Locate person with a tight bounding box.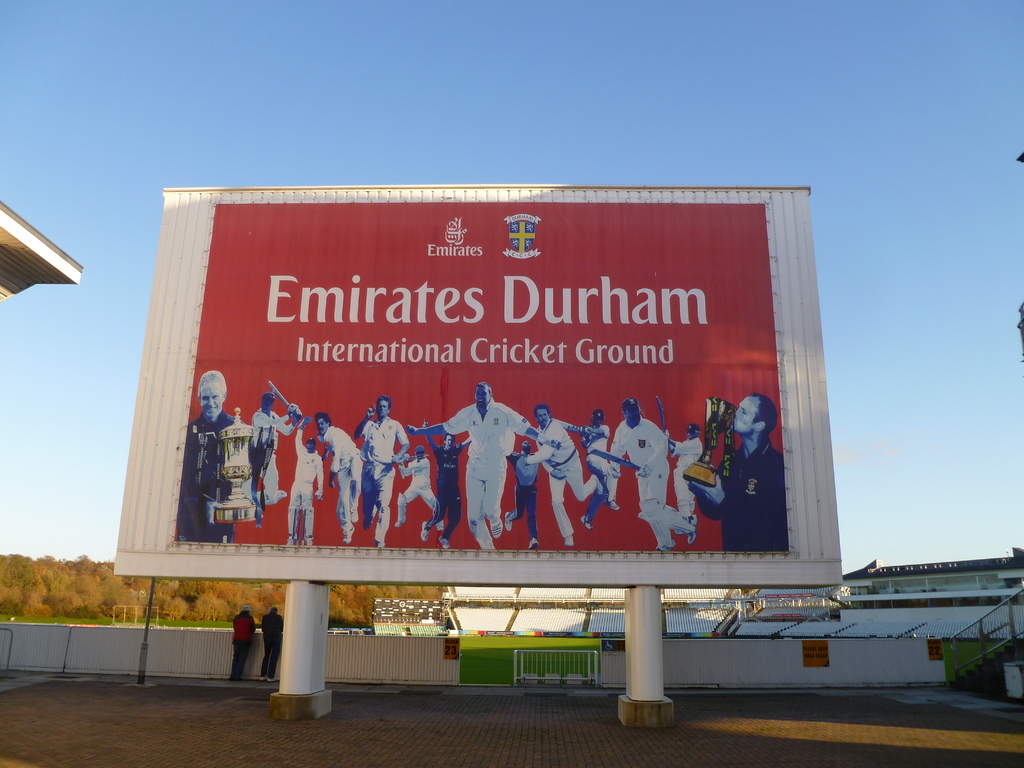
rect(689, 388, 784, 551).
